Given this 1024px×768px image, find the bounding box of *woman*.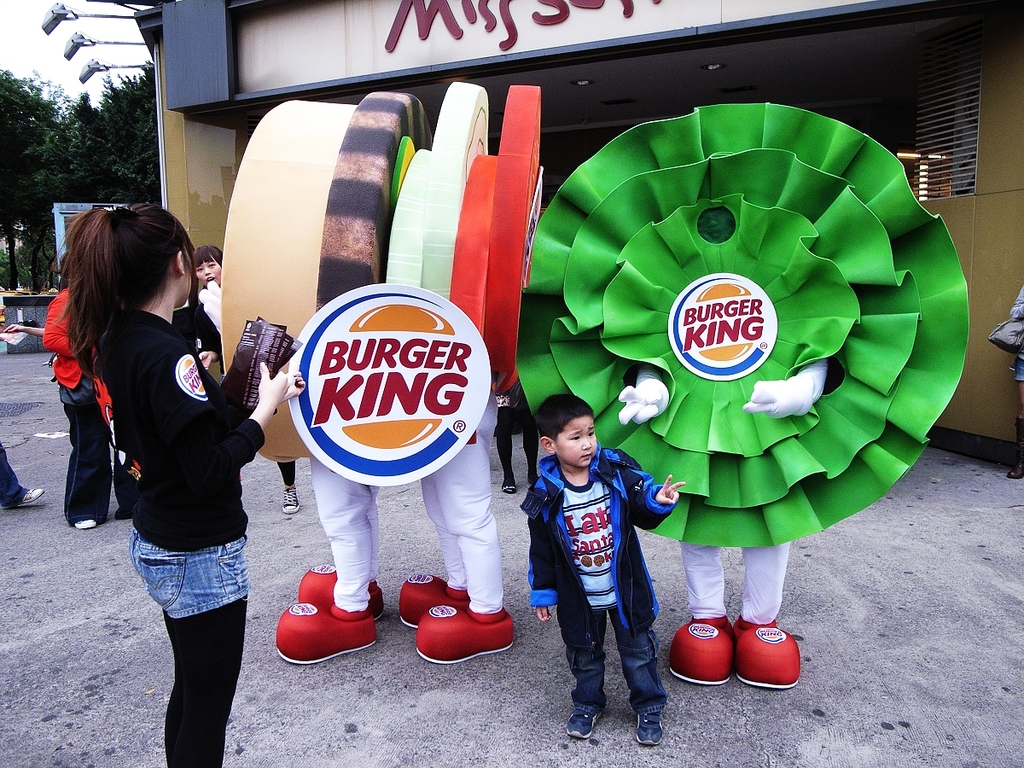
(78, 188, 280, 757).
